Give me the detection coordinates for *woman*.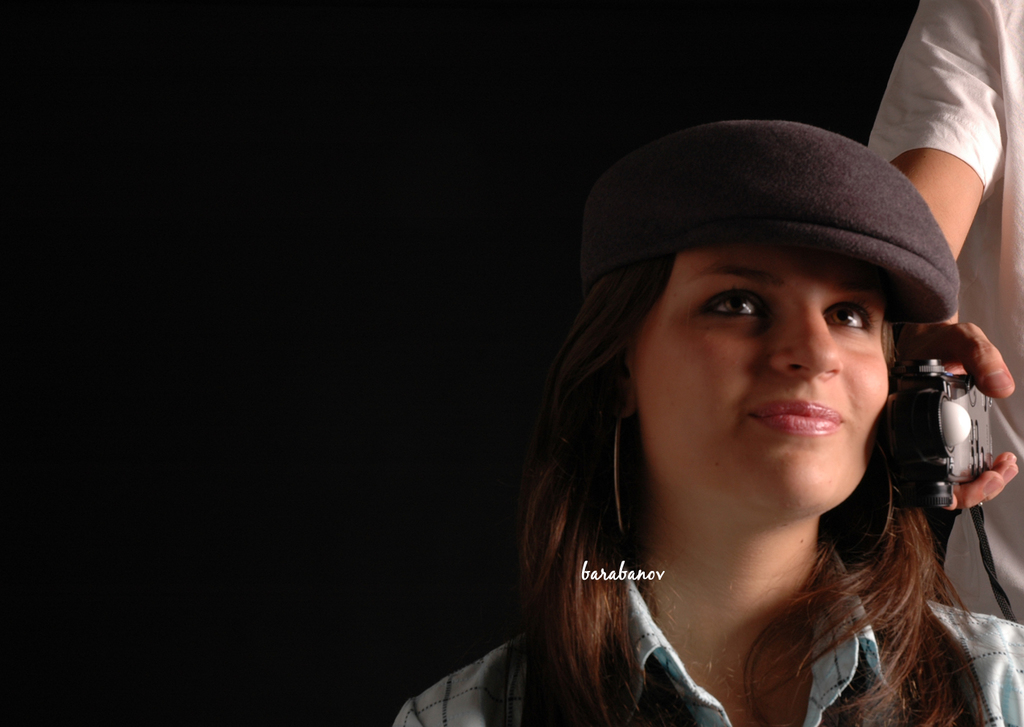
left=429, top=104, right=1023, bottom=726.
